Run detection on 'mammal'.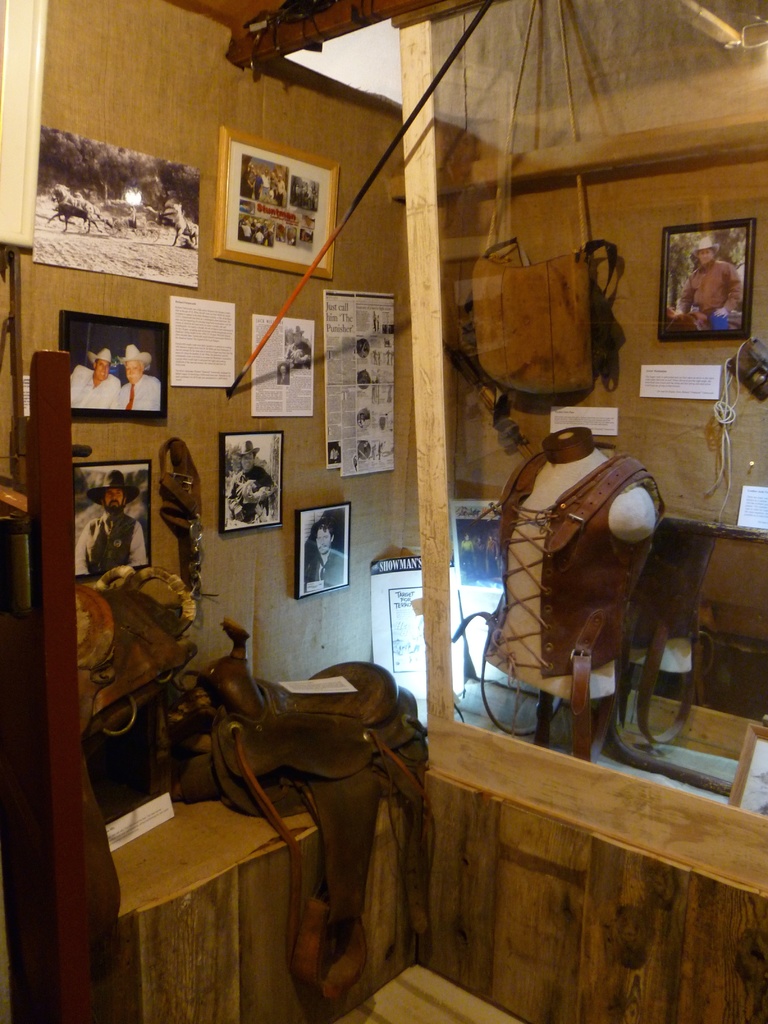
Result: (49, 184, 95, 211).
